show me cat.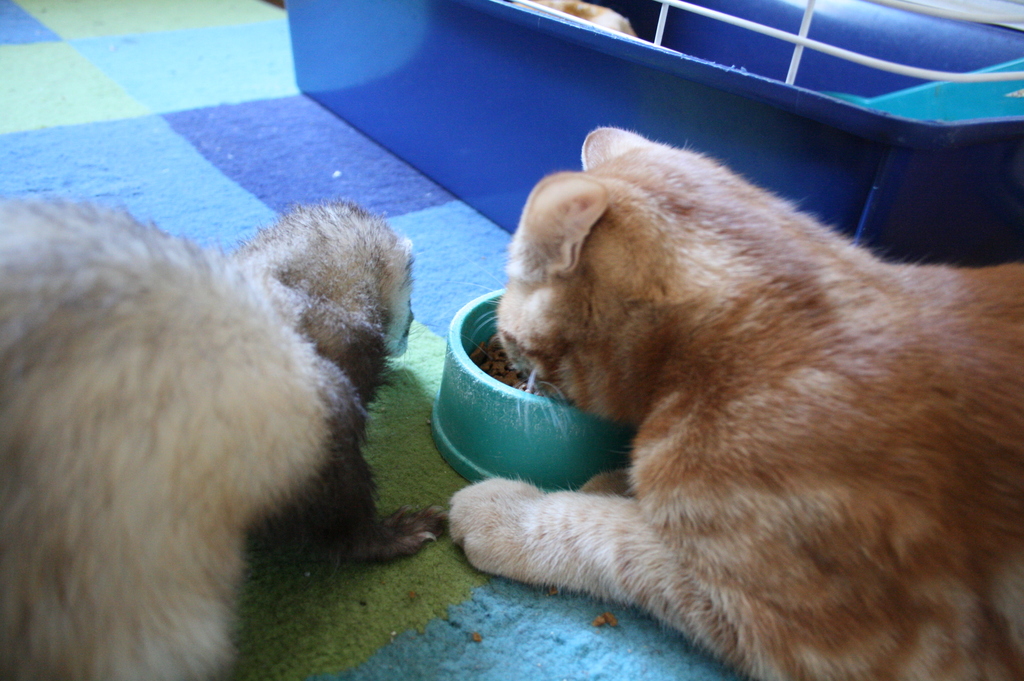
cat is here: l=447, t=123, r=1023, b=680.
